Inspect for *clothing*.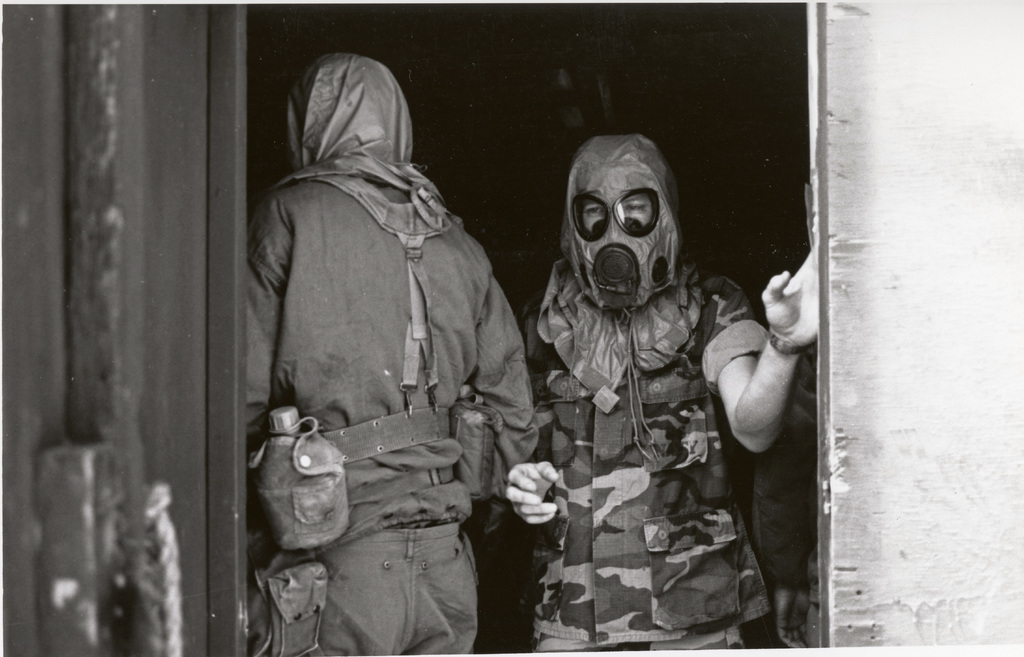
Inspection: <bbox>255, 49, 526, 620</bbox>.
